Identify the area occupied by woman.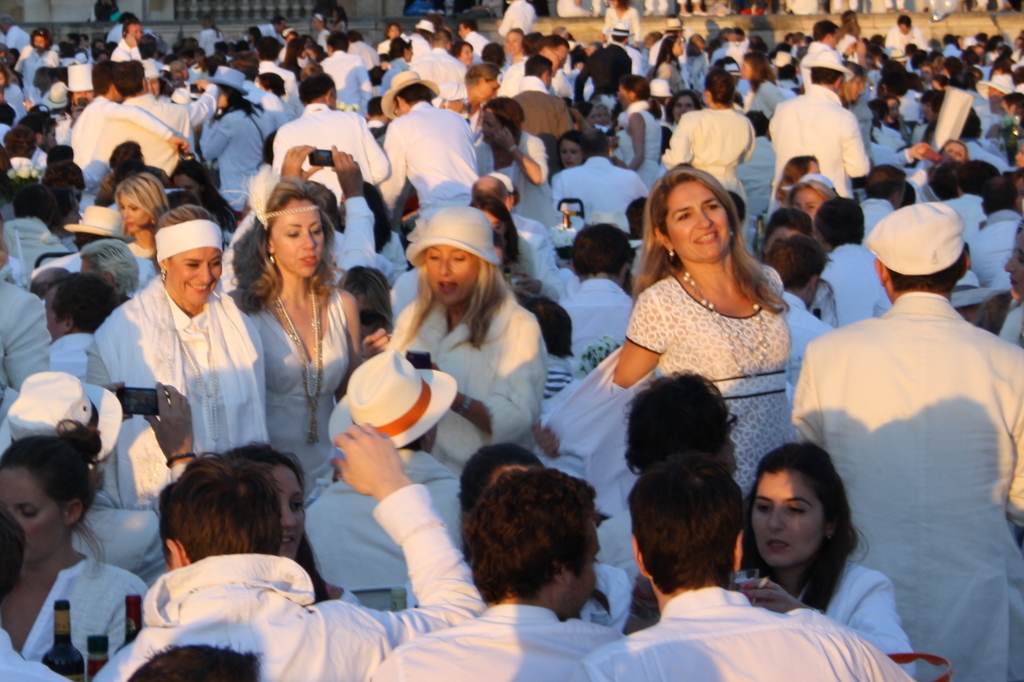
Area: [476, 97, 547, 252].
